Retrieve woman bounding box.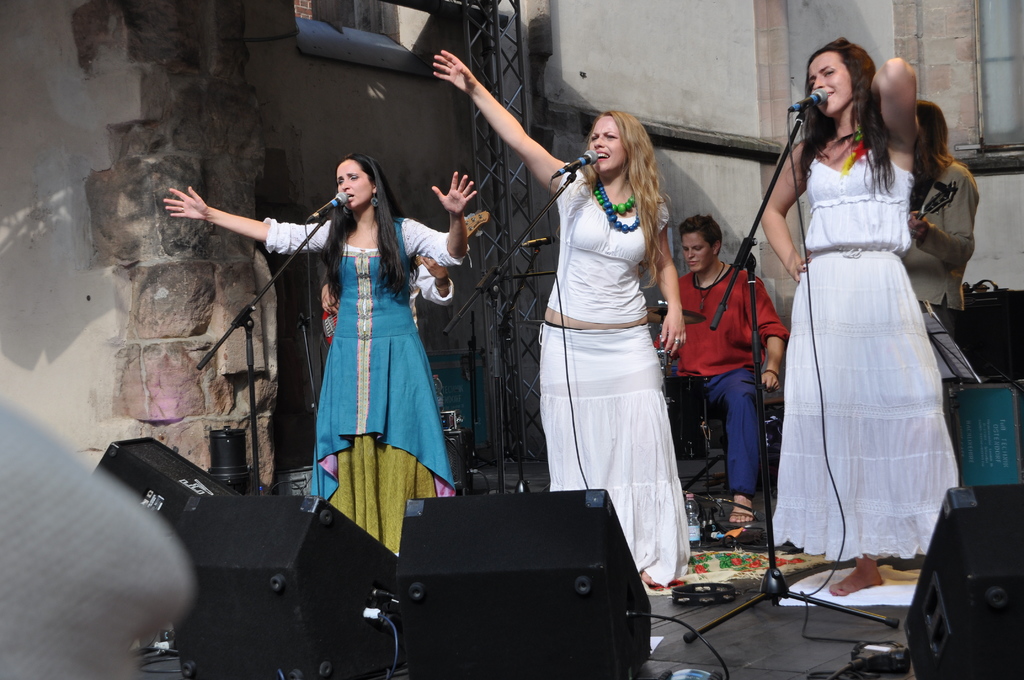
Bounding box: x1=768, y1=49, x2=968, y2=598.
